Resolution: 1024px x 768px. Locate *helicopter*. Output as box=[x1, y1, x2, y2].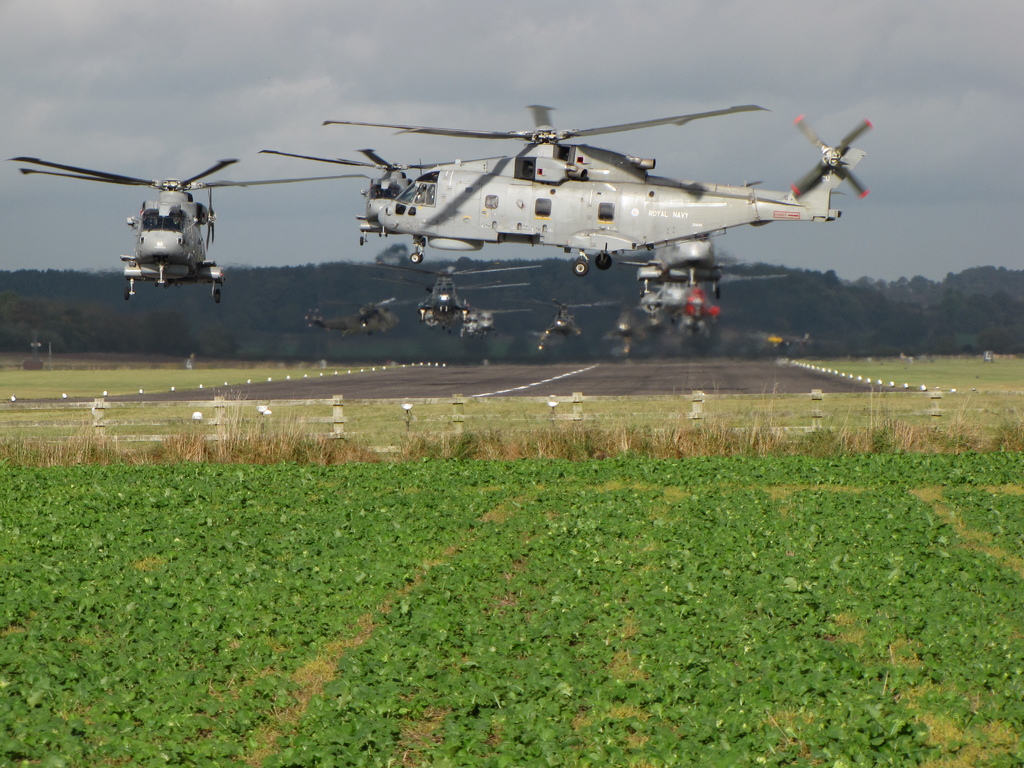
box=[619, 230, 772, 300].
